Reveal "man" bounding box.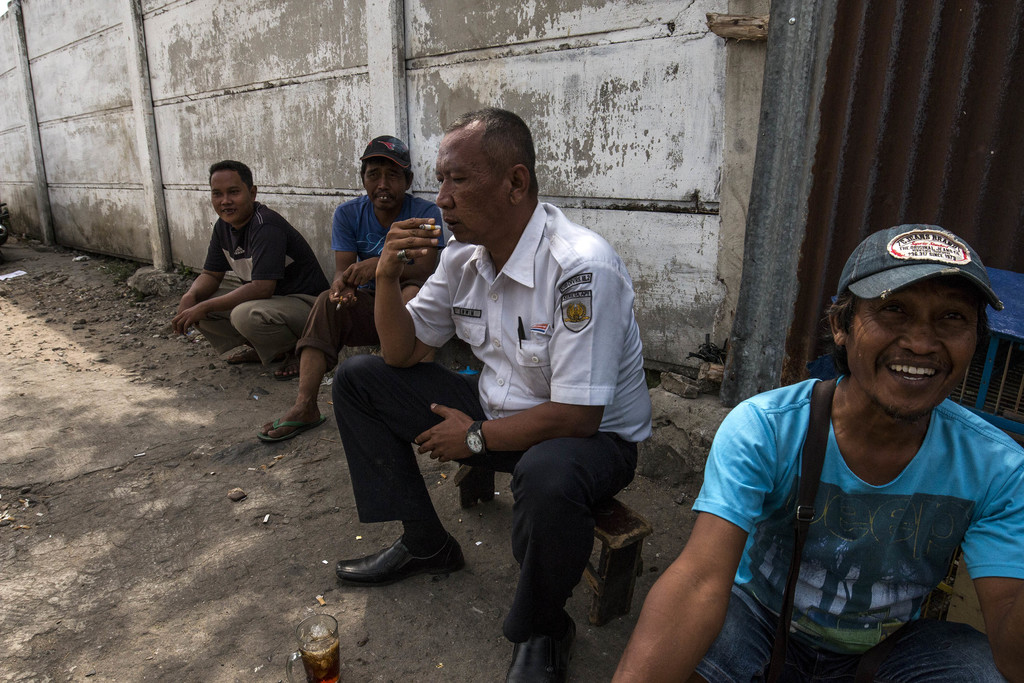
Revealed: [left=252, top=128, right=451, bottom=445].
